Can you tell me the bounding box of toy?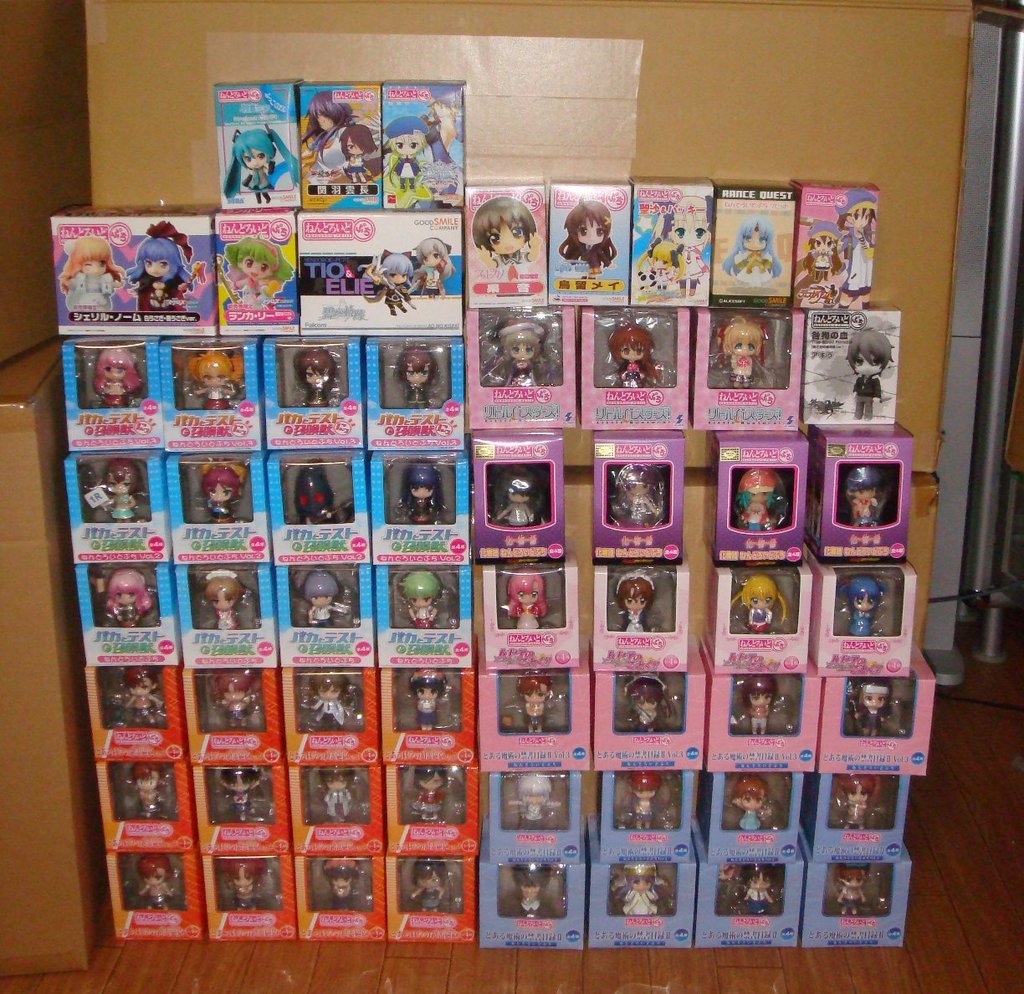
x1=131, y1=764, x2=170, y2=838.
